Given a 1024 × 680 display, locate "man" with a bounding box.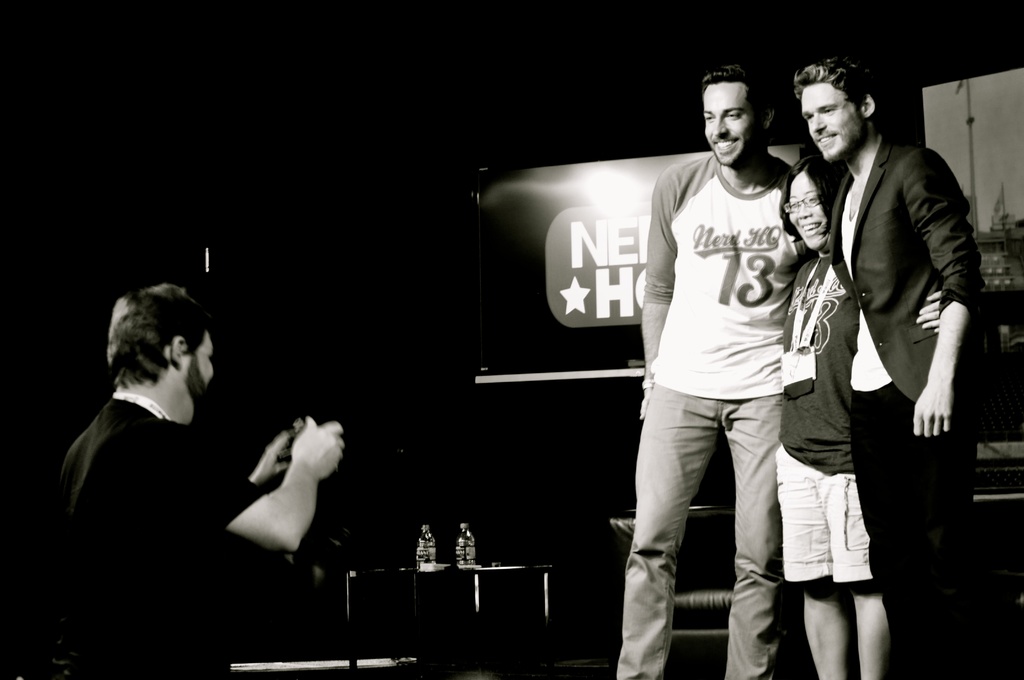
Located: 35, 279, 353, 679.
